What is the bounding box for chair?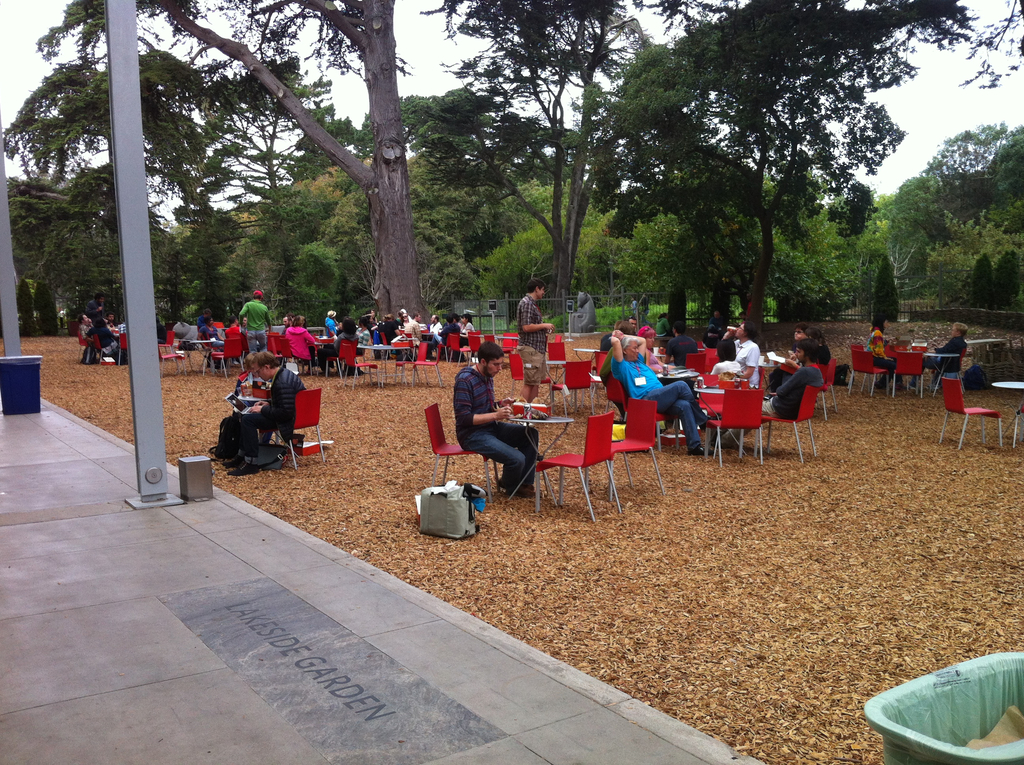
bbox(266, 388, 330, 468).
